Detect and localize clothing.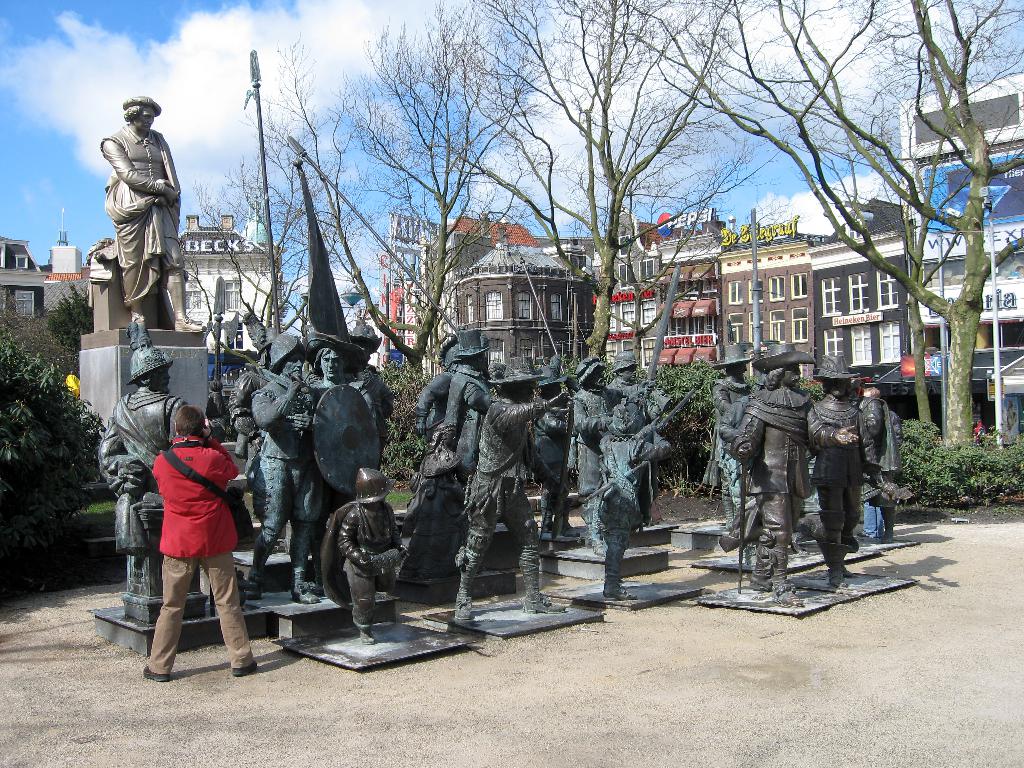
Localized at (left=321, top=502, right=398, bottom=618).
